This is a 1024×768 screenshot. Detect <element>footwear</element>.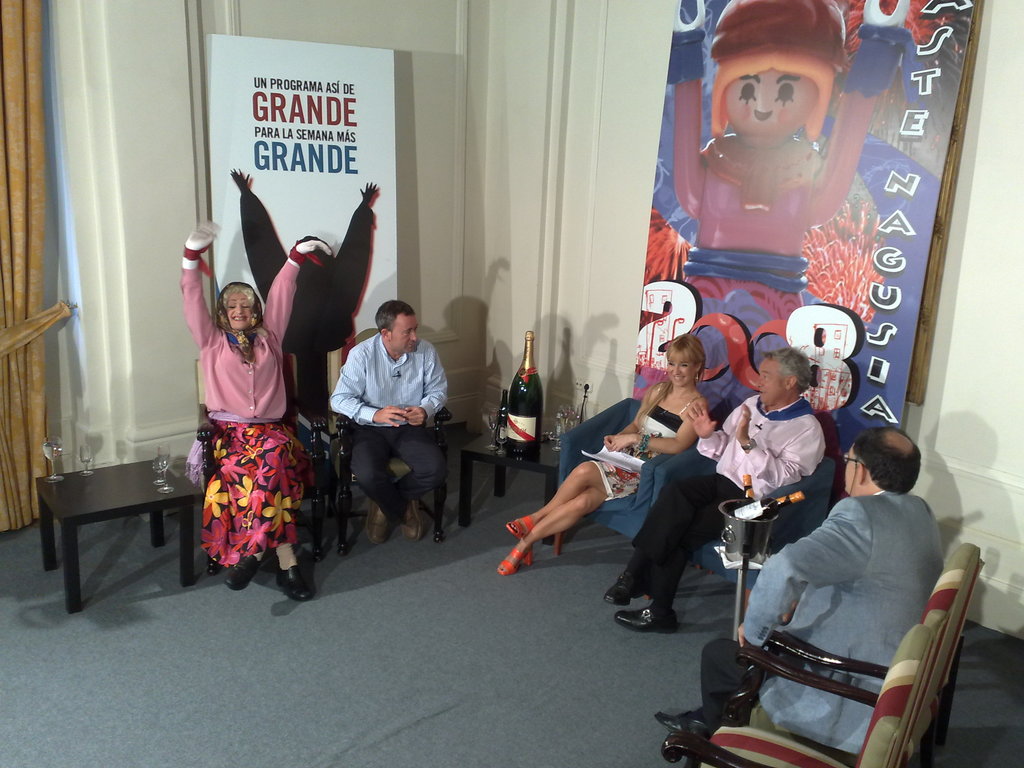
rect(602, 570, 648, 606).
